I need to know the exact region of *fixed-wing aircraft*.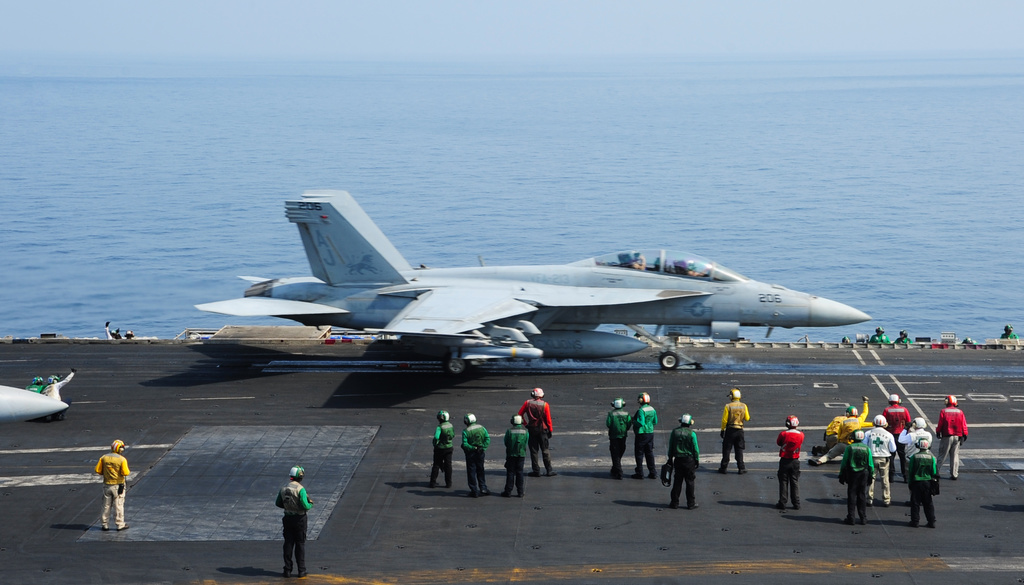
Region: x1=0 y1=384 x2=64 y2=417.
